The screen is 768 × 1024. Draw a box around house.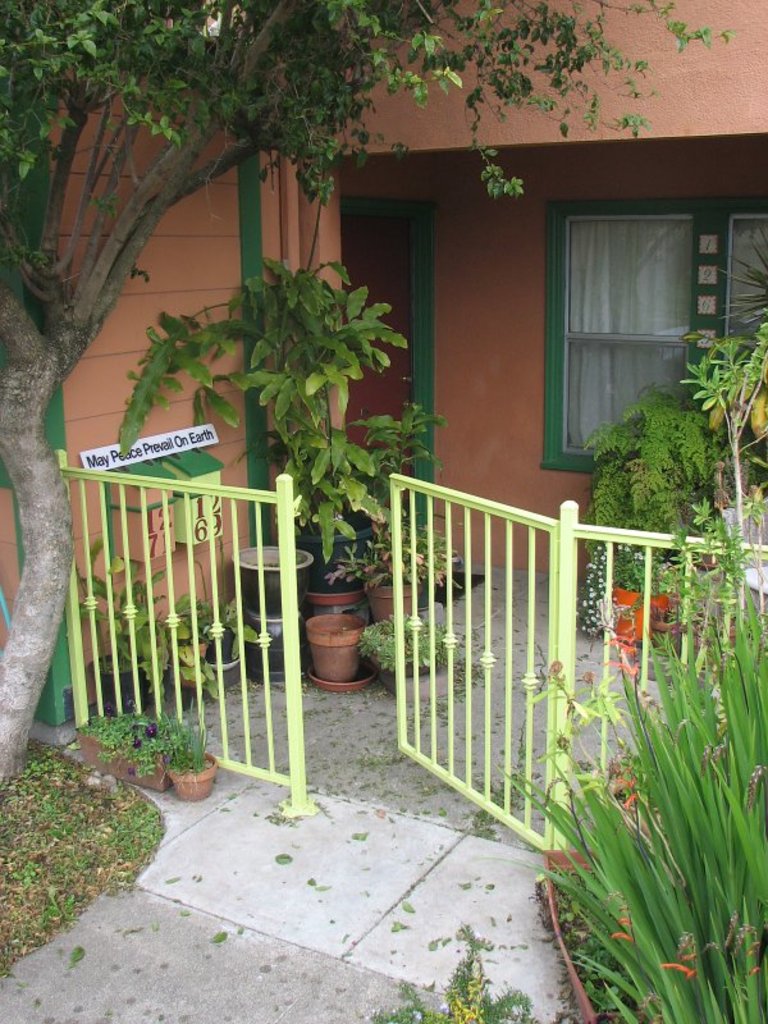
[5, 8, 767, 841].
